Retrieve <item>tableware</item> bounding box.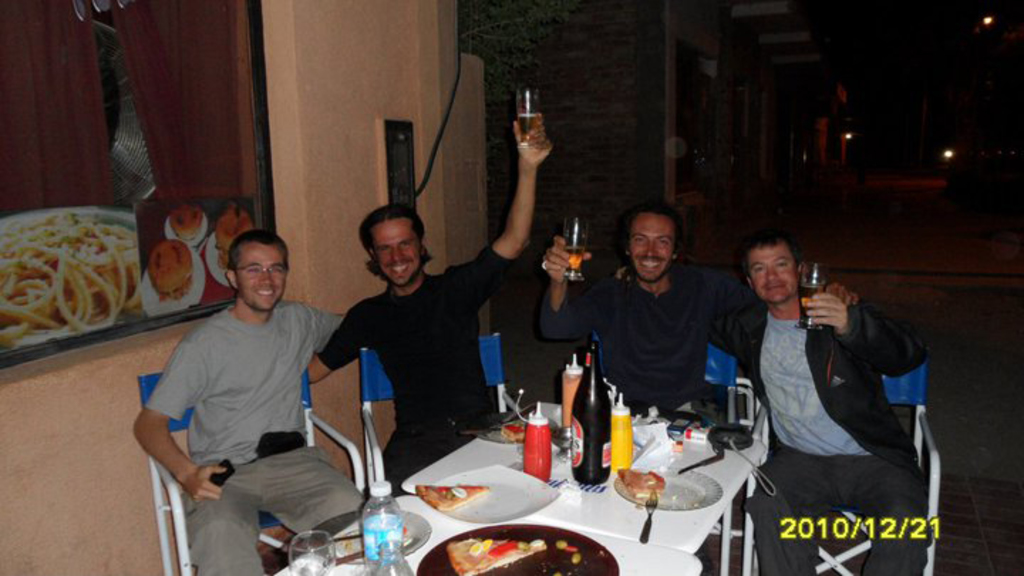
Bounding box: {"x1": 556, "y1": 215, "x2": 592, "y2": 284}.
